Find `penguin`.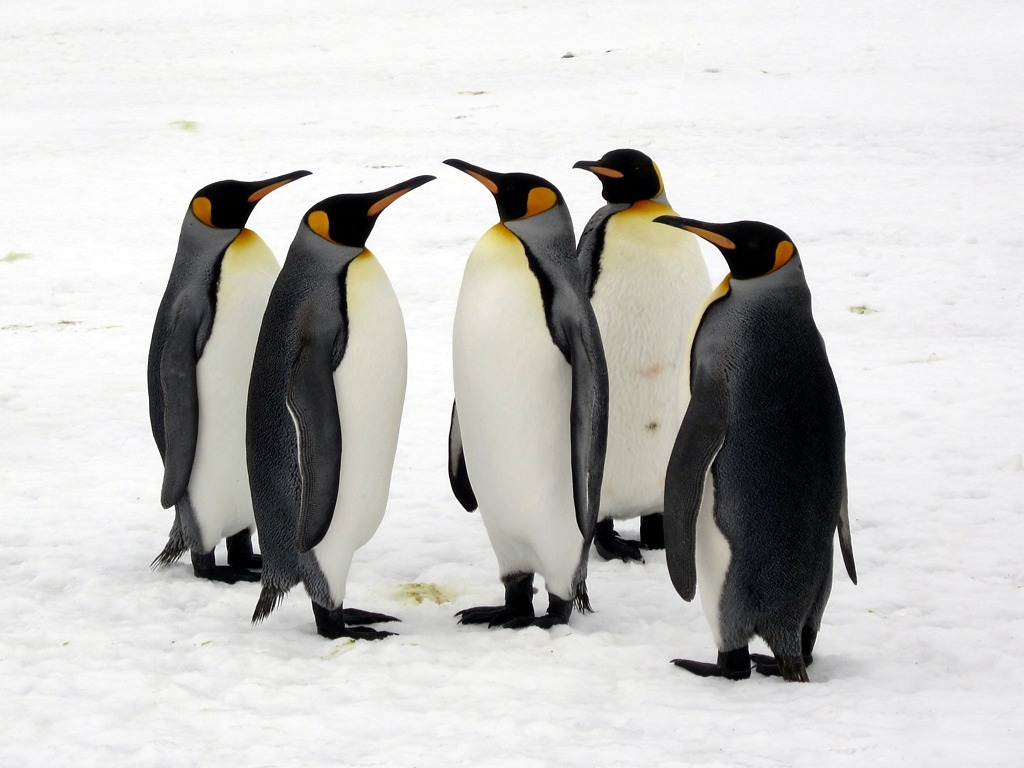
445,157,614,637.
